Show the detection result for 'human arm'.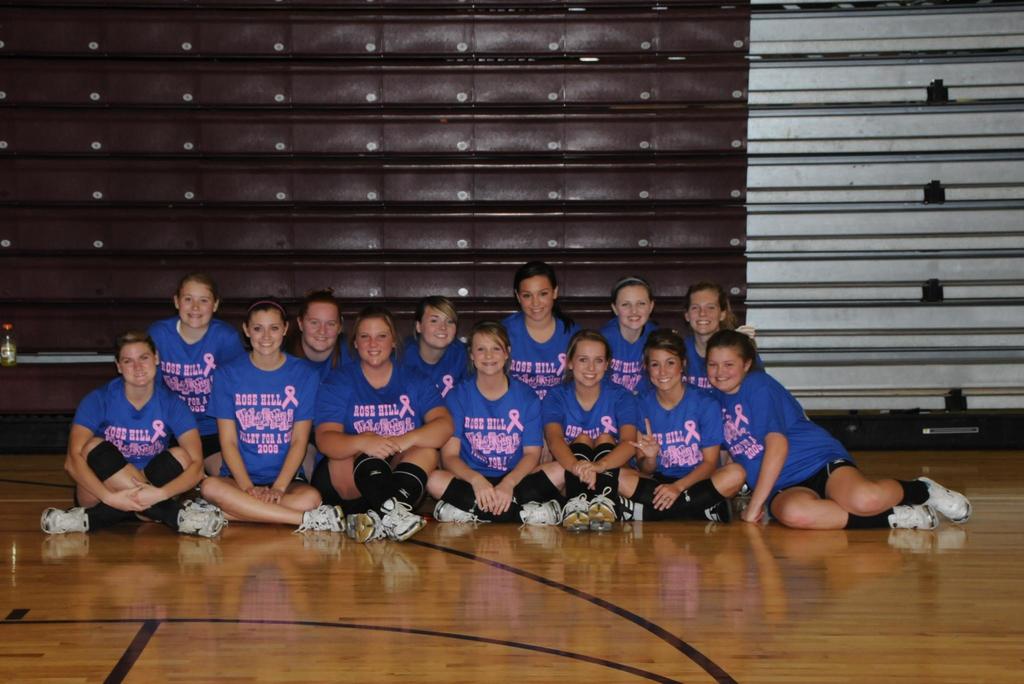
bbox=(489, 387, 545, 514).
